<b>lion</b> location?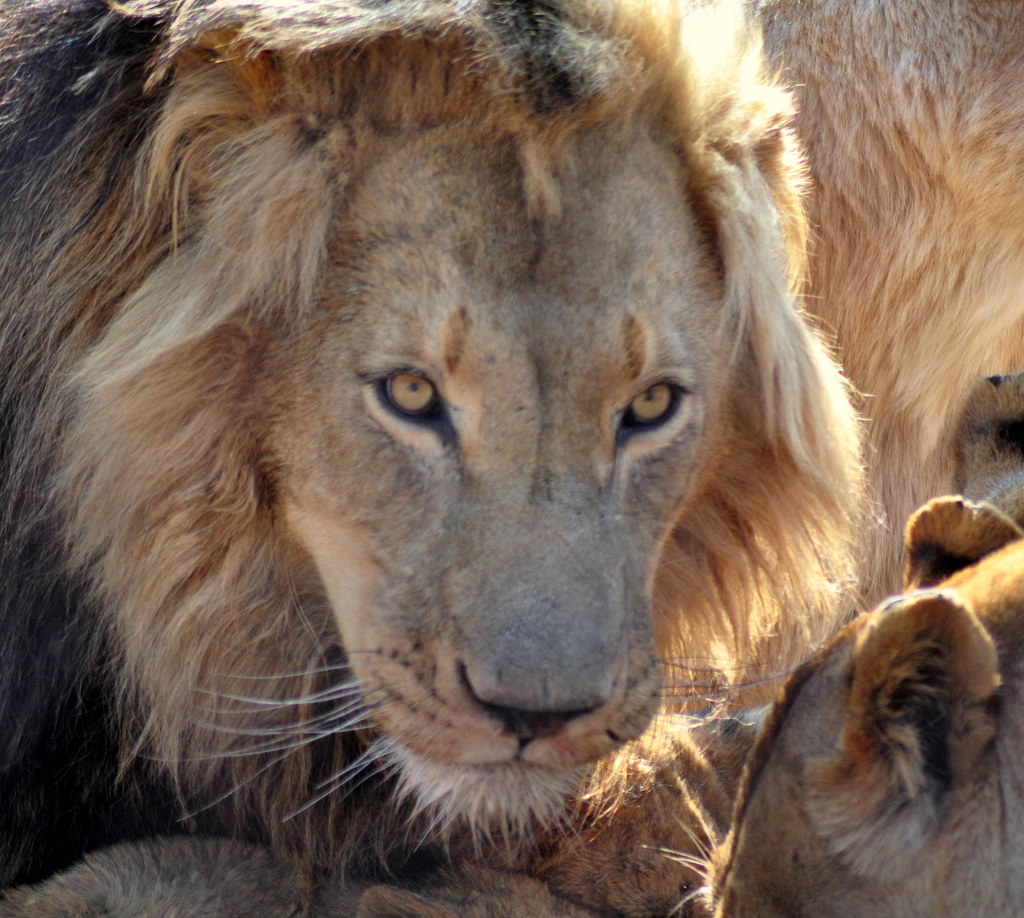
0,0,1023,917
